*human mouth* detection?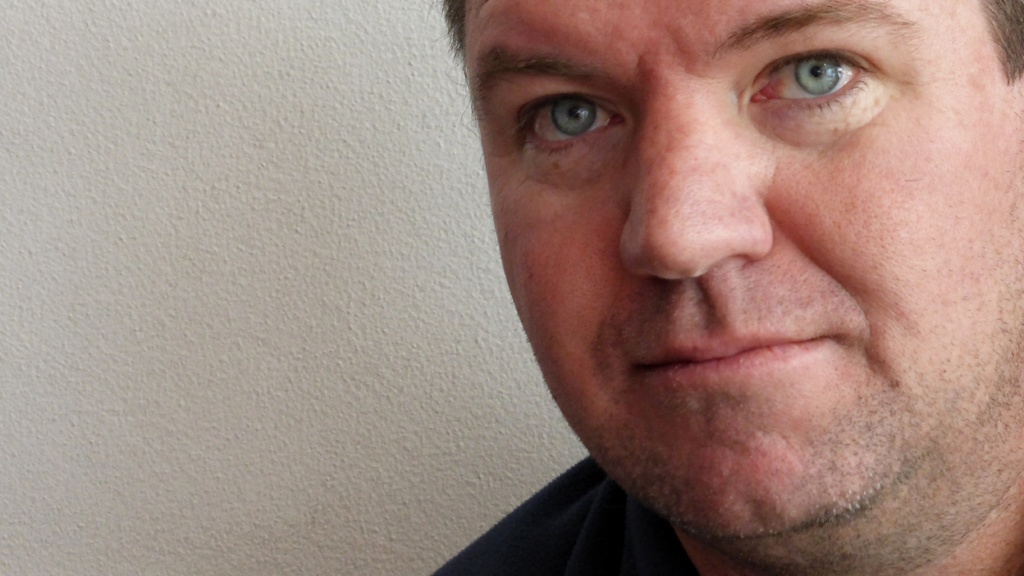
bbox=(639, 332, 830, 375)
